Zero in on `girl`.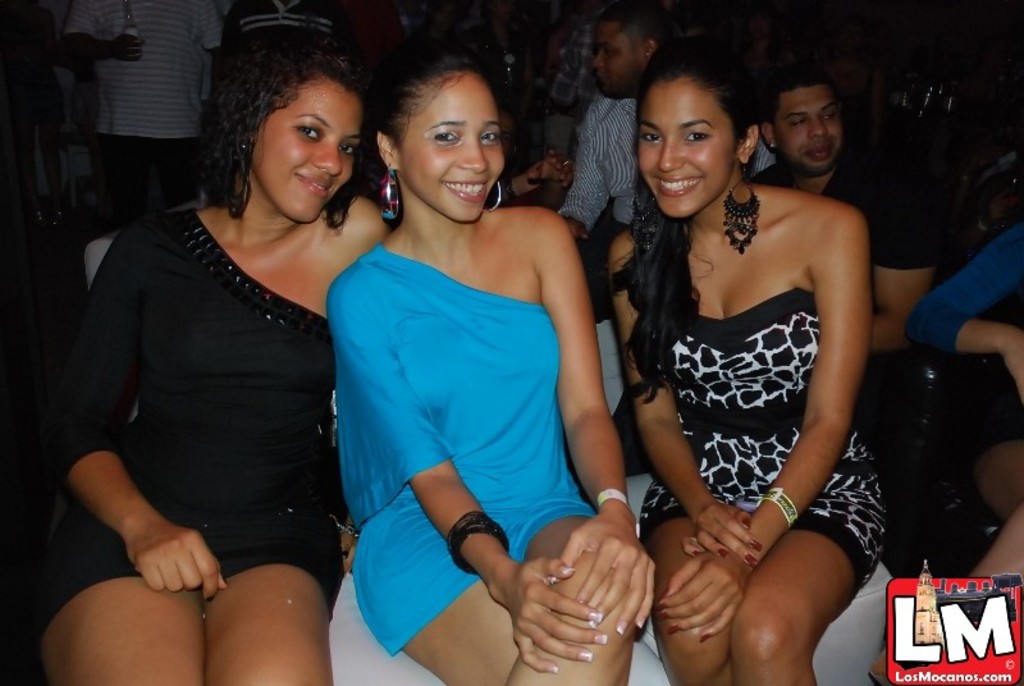
Zeroed in: Rect(589, 26, 901, 685).
